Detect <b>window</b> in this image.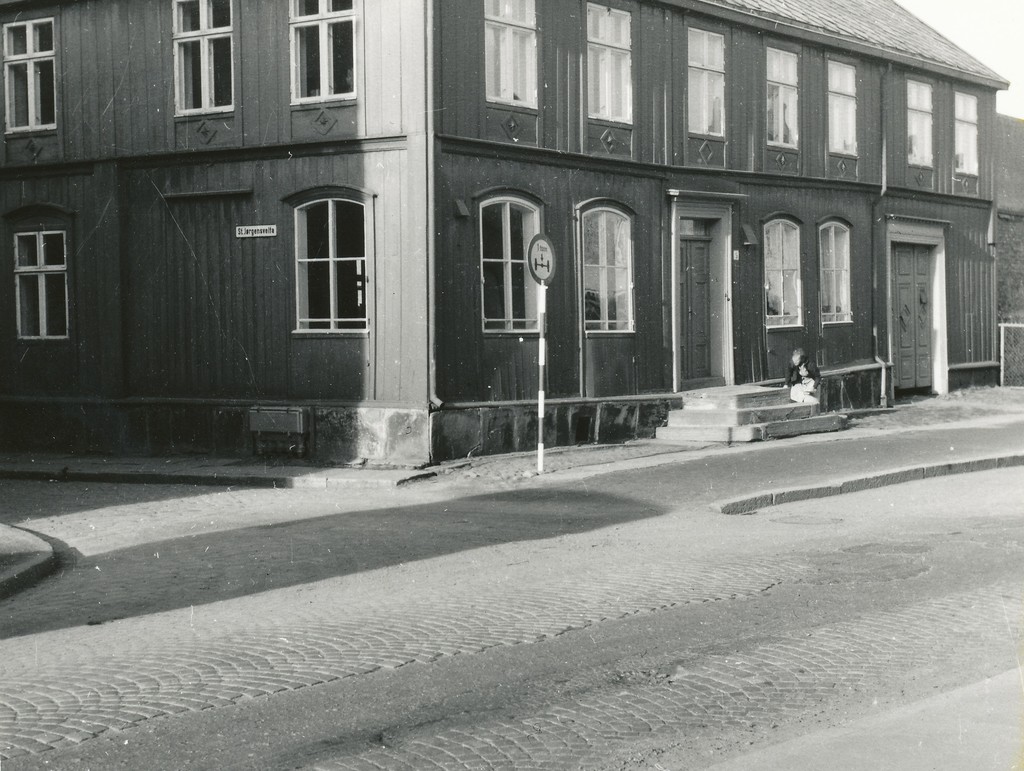
Detection: [left=951, top=93, right=976, bottom=177].
